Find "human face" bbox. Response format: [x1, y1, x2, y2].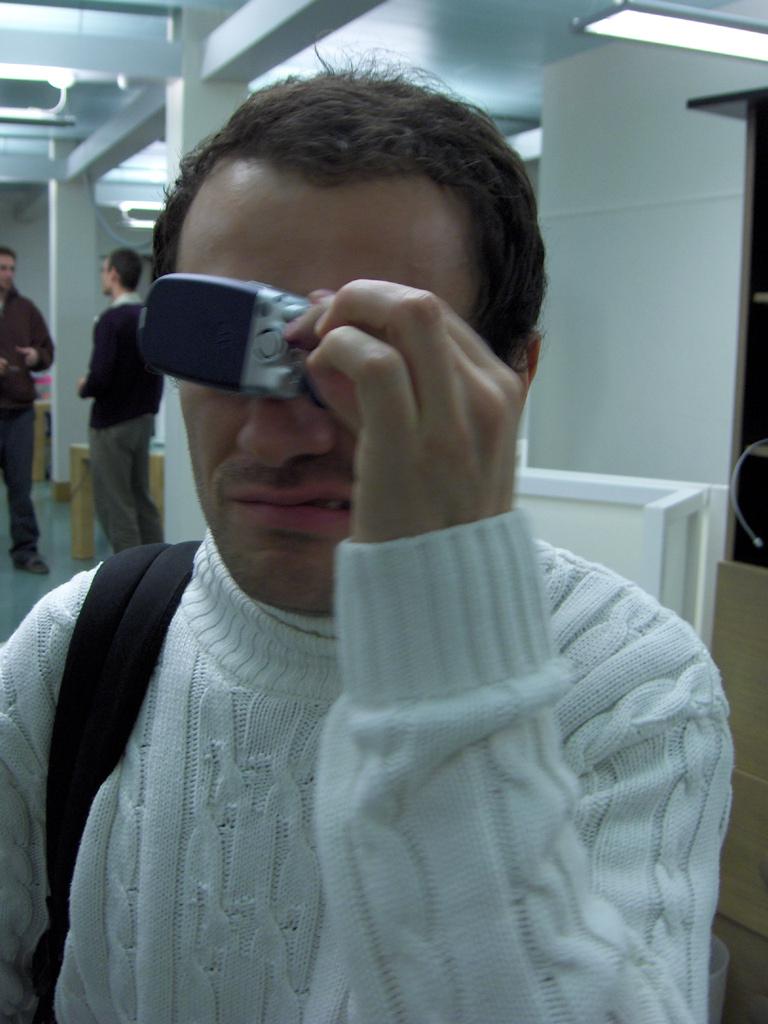
[0, 255, 14, 287].
